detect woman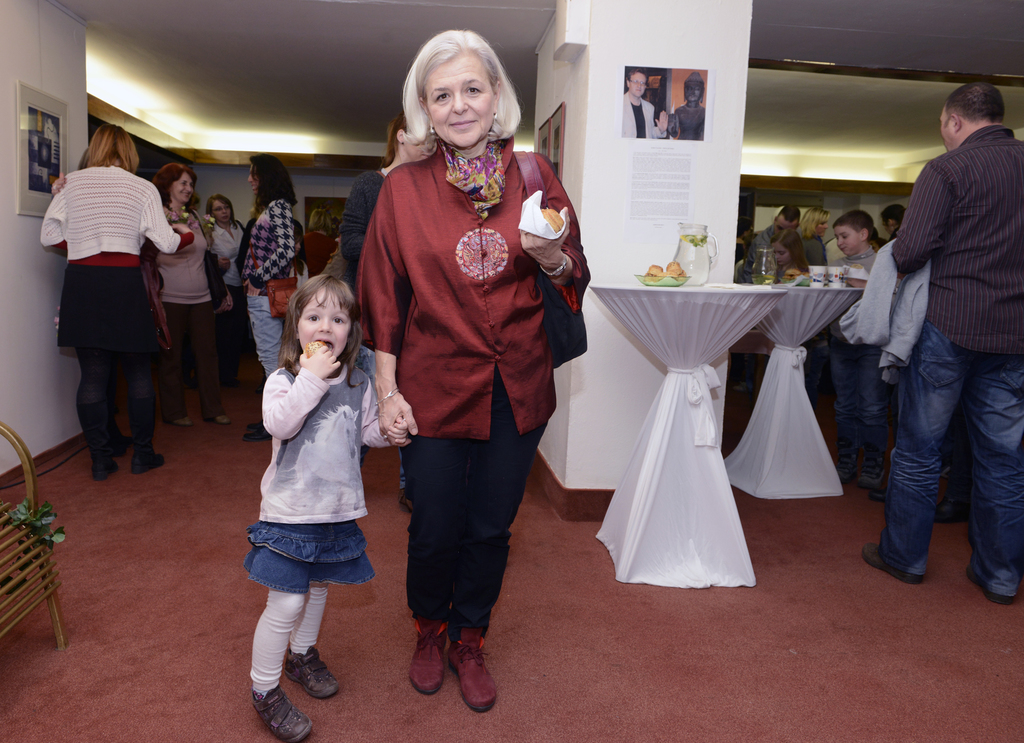
box(797, 208, 829, 263)
